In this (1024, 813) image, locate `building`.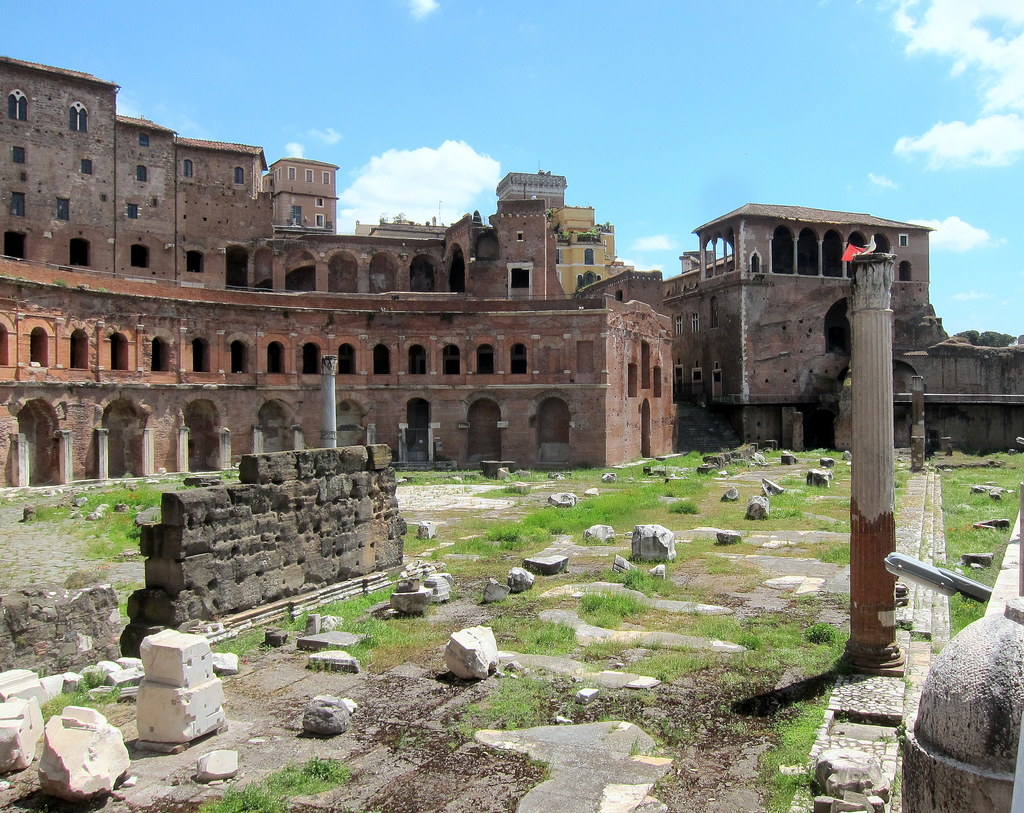
Bounding box: box=[671, 202, 1023, 439].
